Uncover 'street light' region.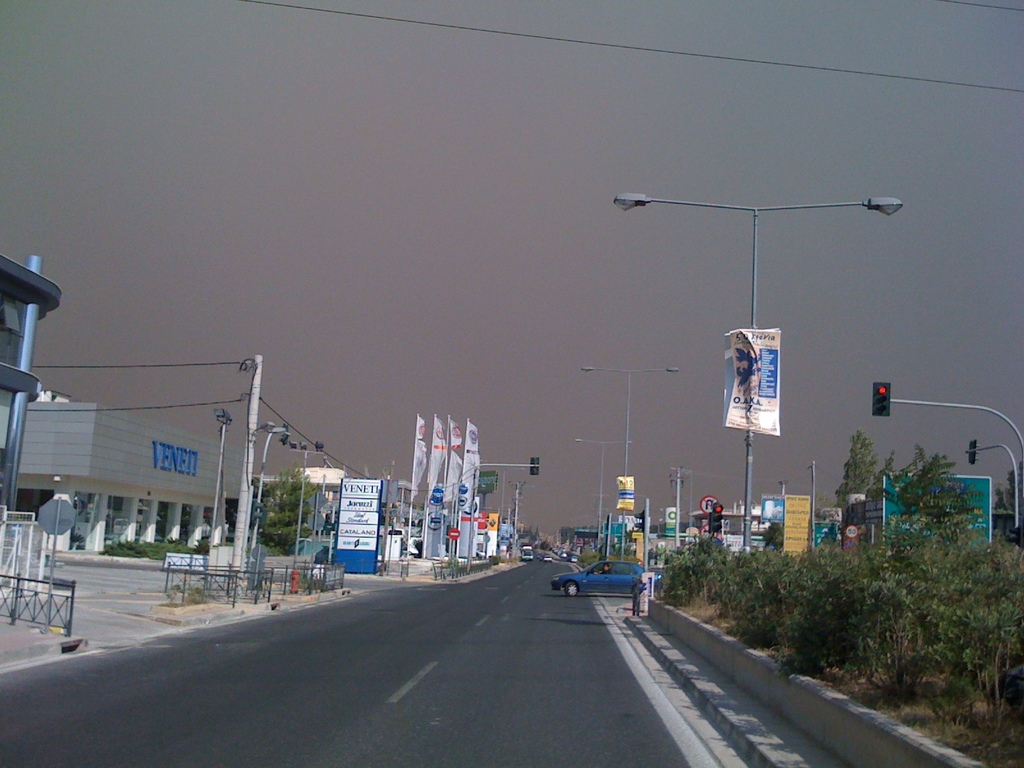
Uncovered: <region>207, 408, 239, 550</region>.
